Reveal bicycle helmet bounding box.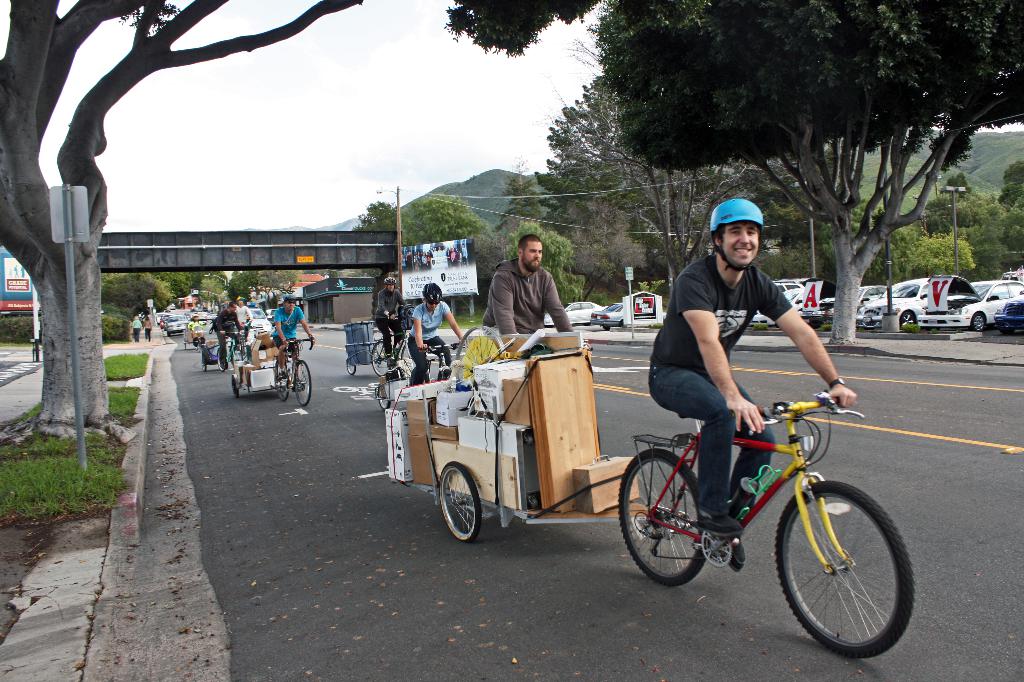
Revealed: <region>714, 197, 763, 228</region>.
